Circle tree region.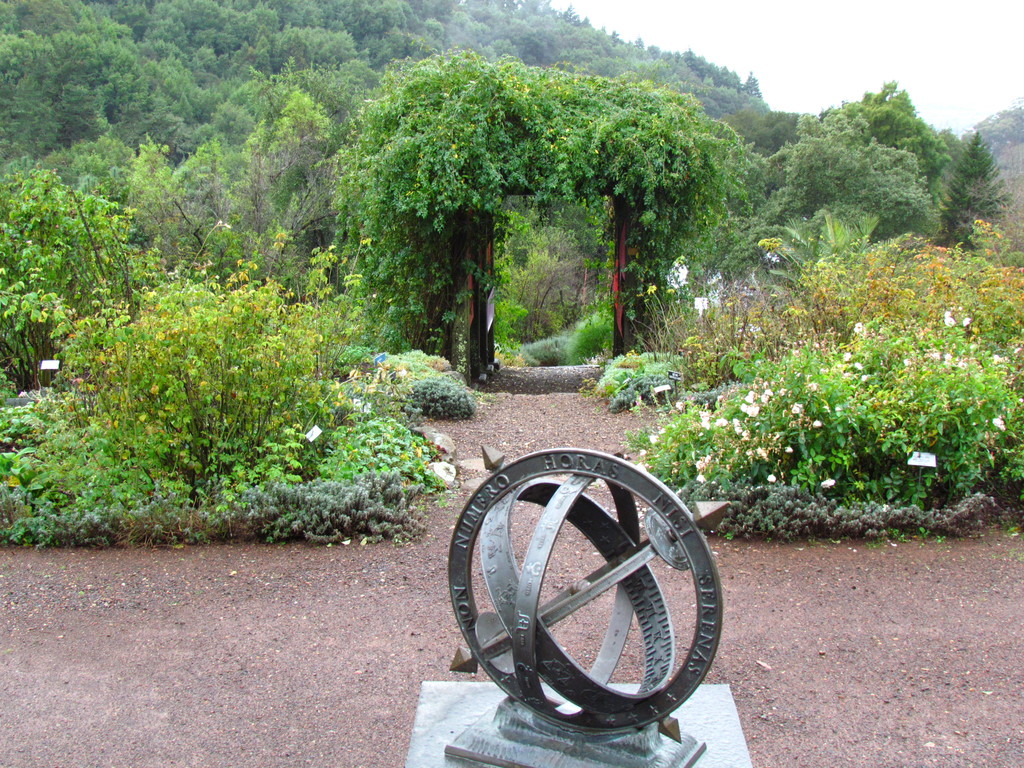
Region: (311,44,726,379).
